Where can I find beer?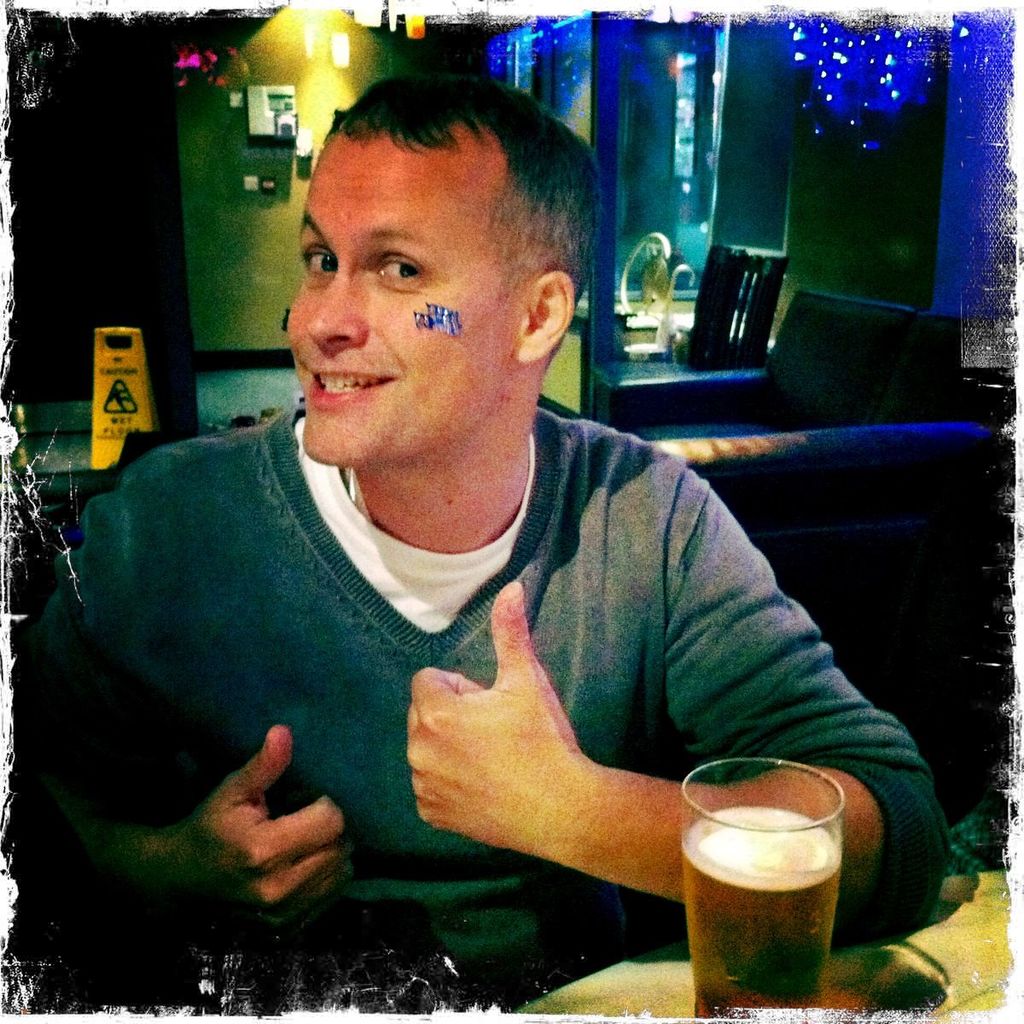
You can find it at bbox=(683, 802, 845, 1021).
